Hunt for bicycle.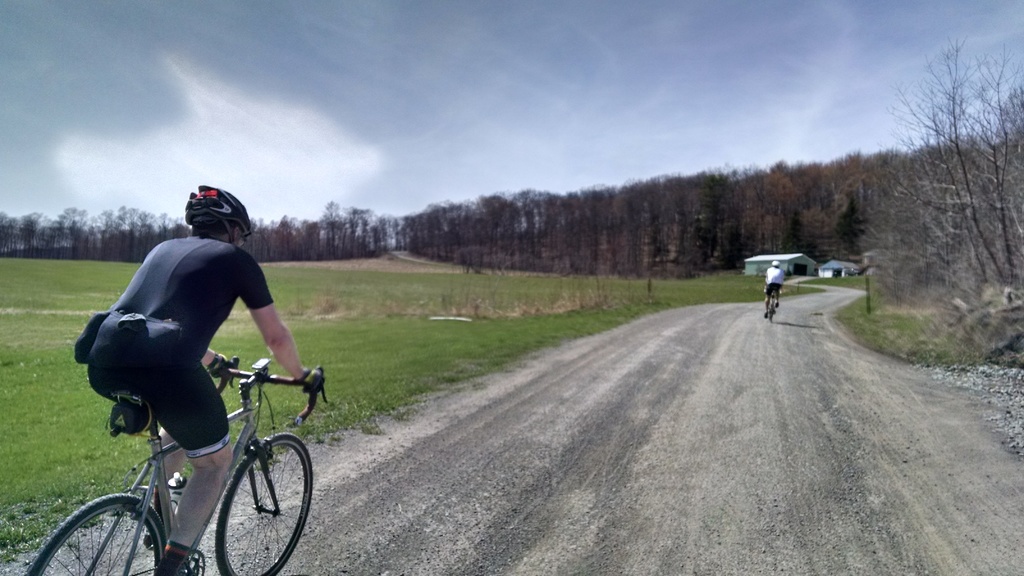
Hunted down at (762, 285, 781, 322).
